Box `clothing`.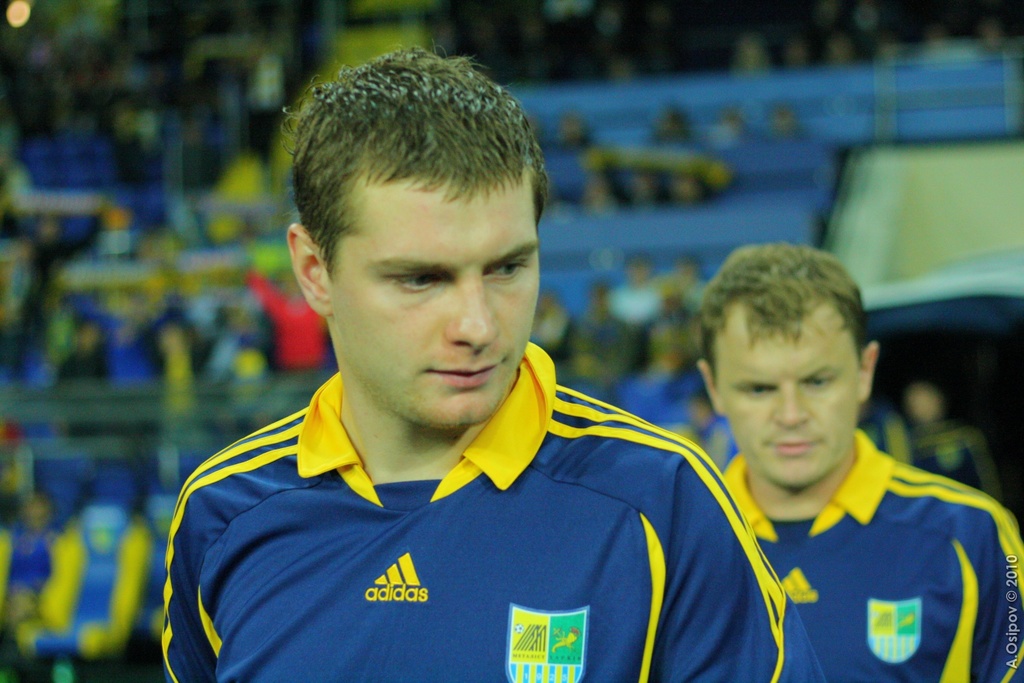
box=[151, 350, 229, 410].
